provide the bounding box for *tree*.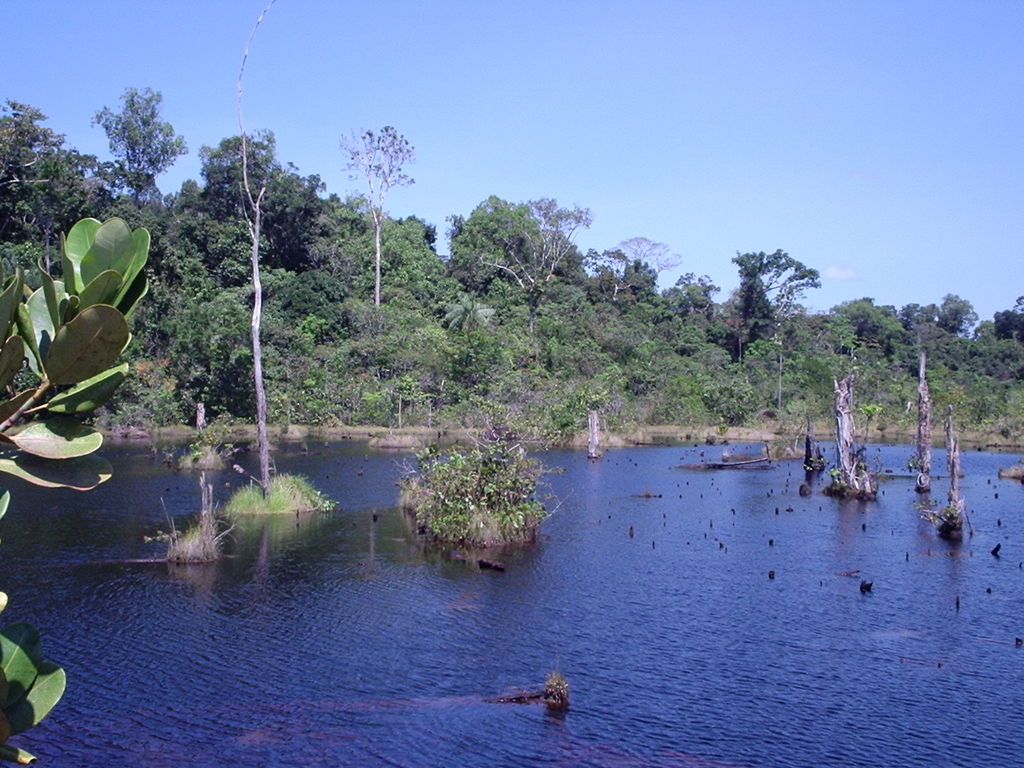
x1=660 y1=272 x2=726 y2=314.
